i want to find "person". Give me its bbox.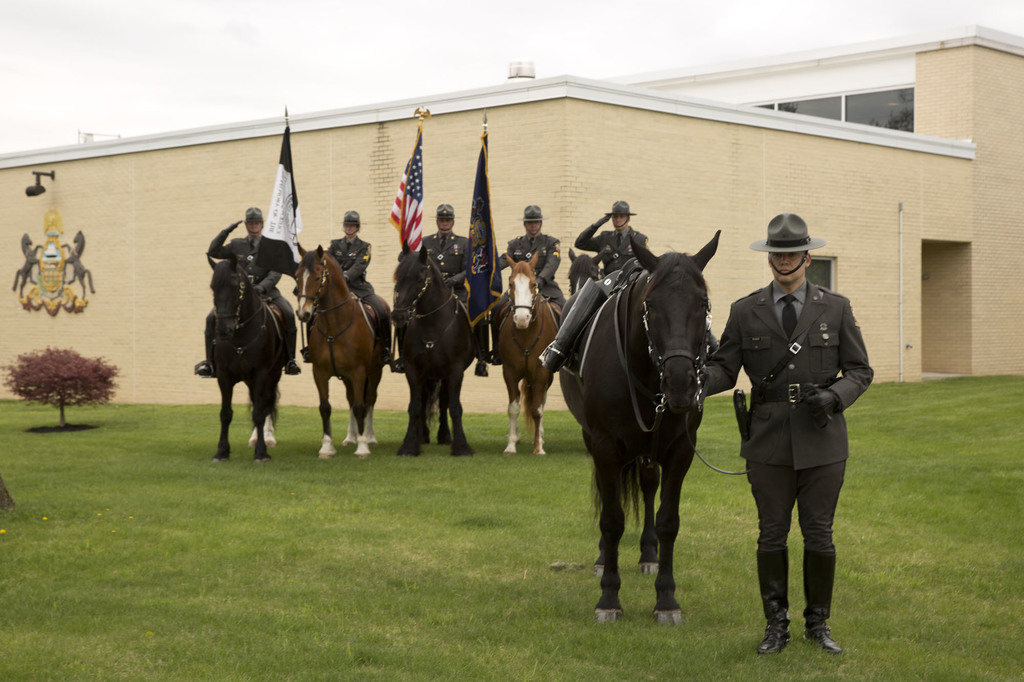
572,194,650,280.
